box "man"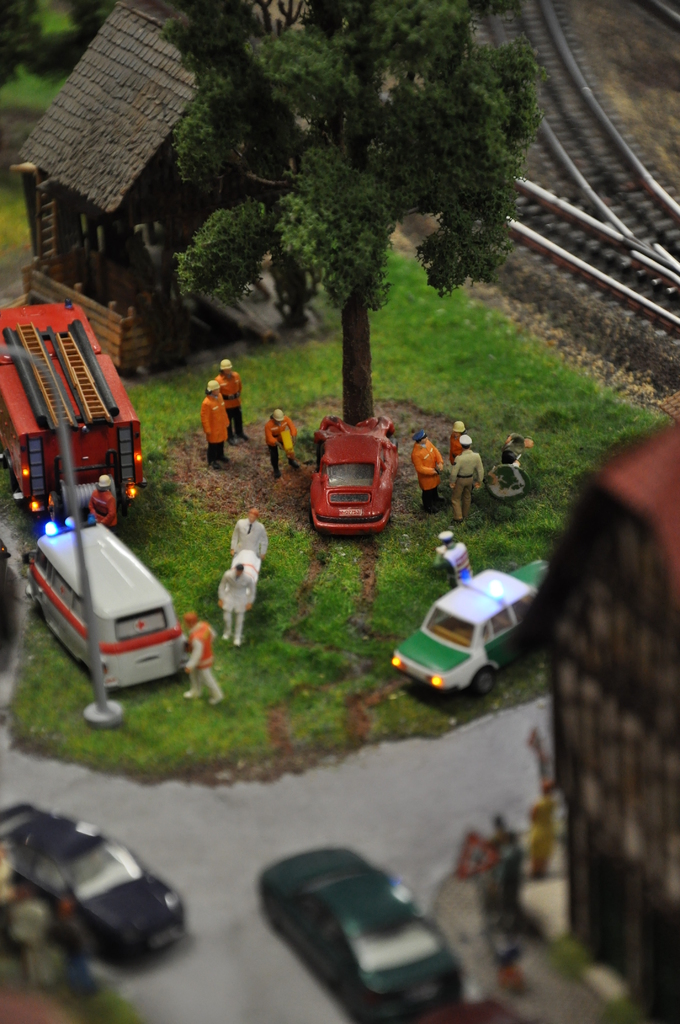
(182, 612, 222, 707)
